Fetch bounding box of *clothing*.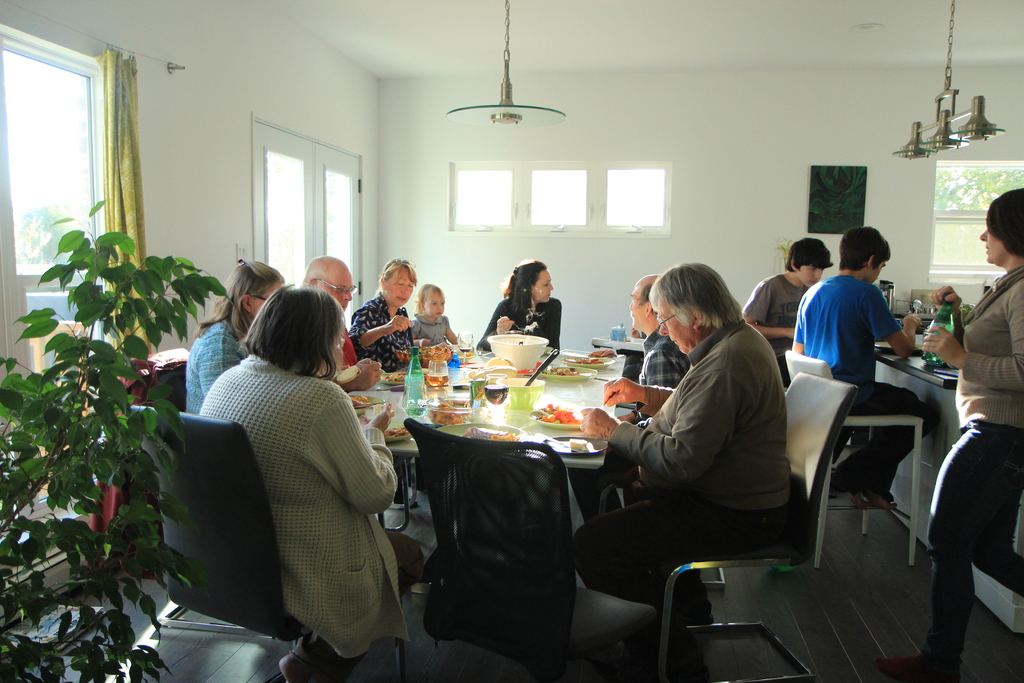
Bbox: [left=180, top=318, right=247, bottom=412].
